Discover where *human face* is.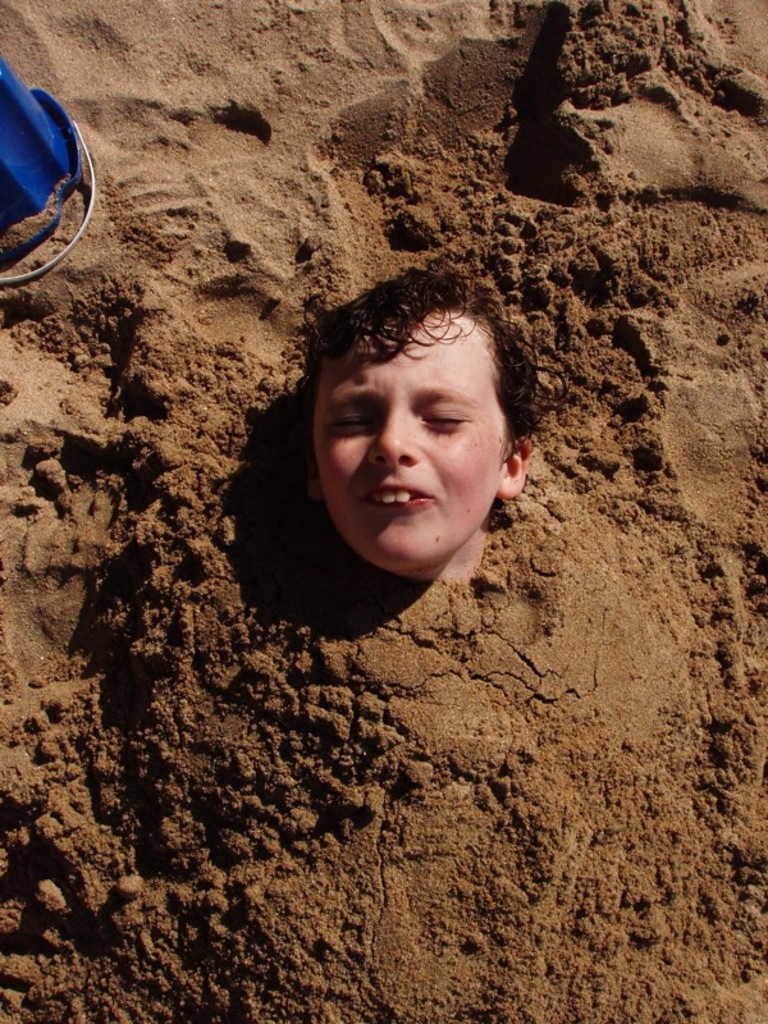
Discovered at left=311, top=305, right=512, bottom=568.
